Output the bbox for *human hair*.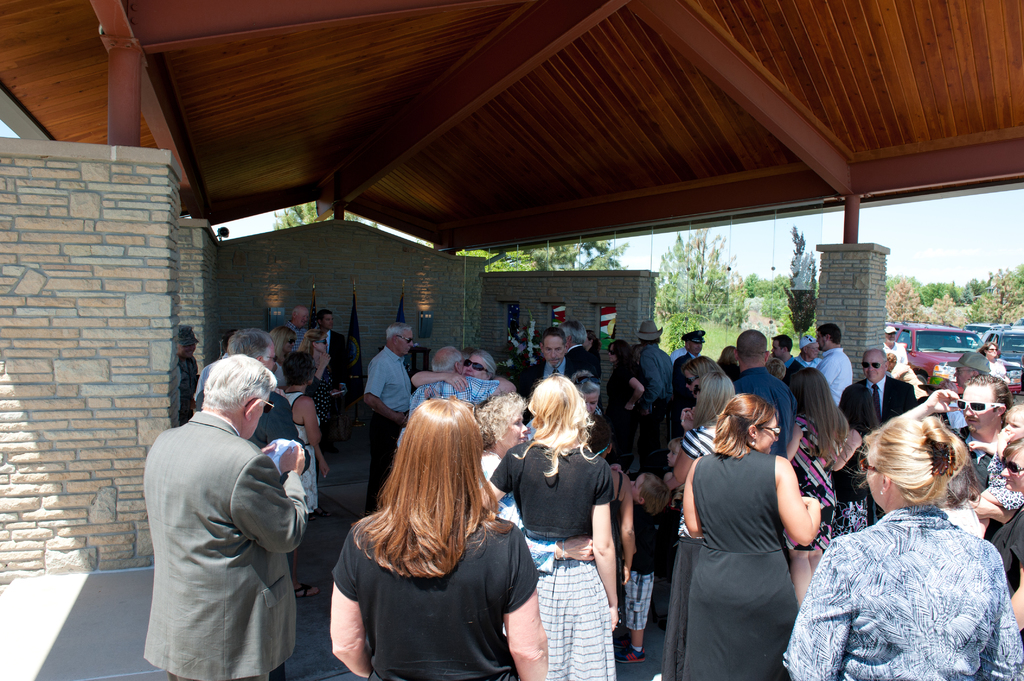
region(856, 417, 967, 504).
